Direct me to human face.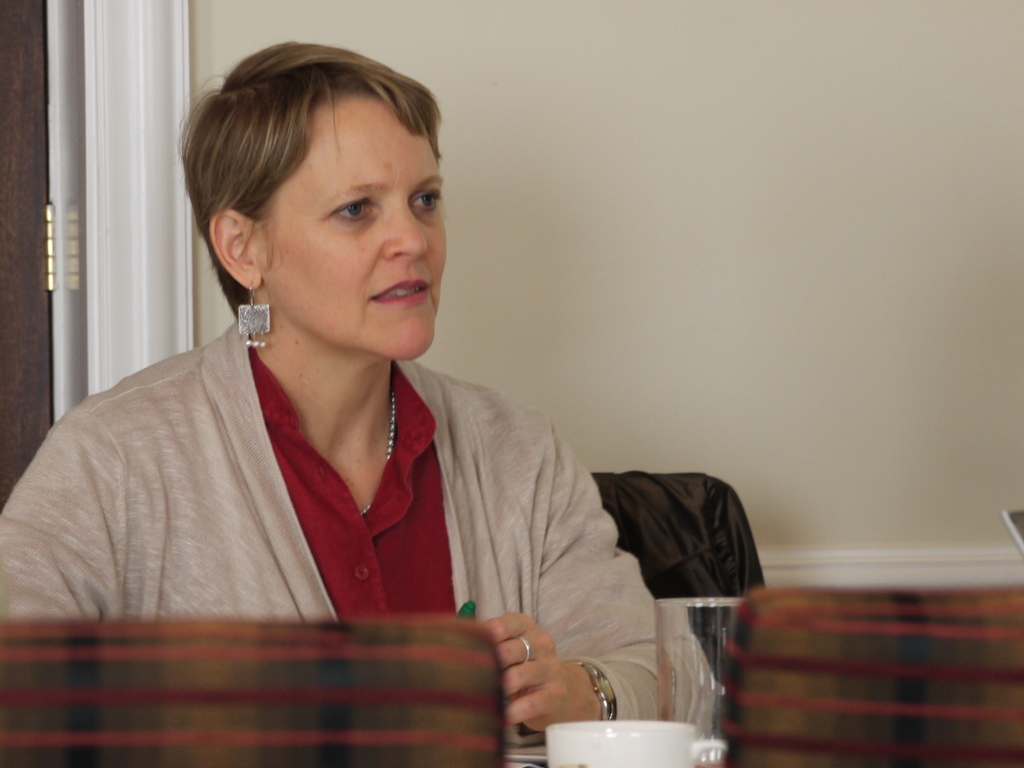
Direction: box(253, 97, 445, 365).
